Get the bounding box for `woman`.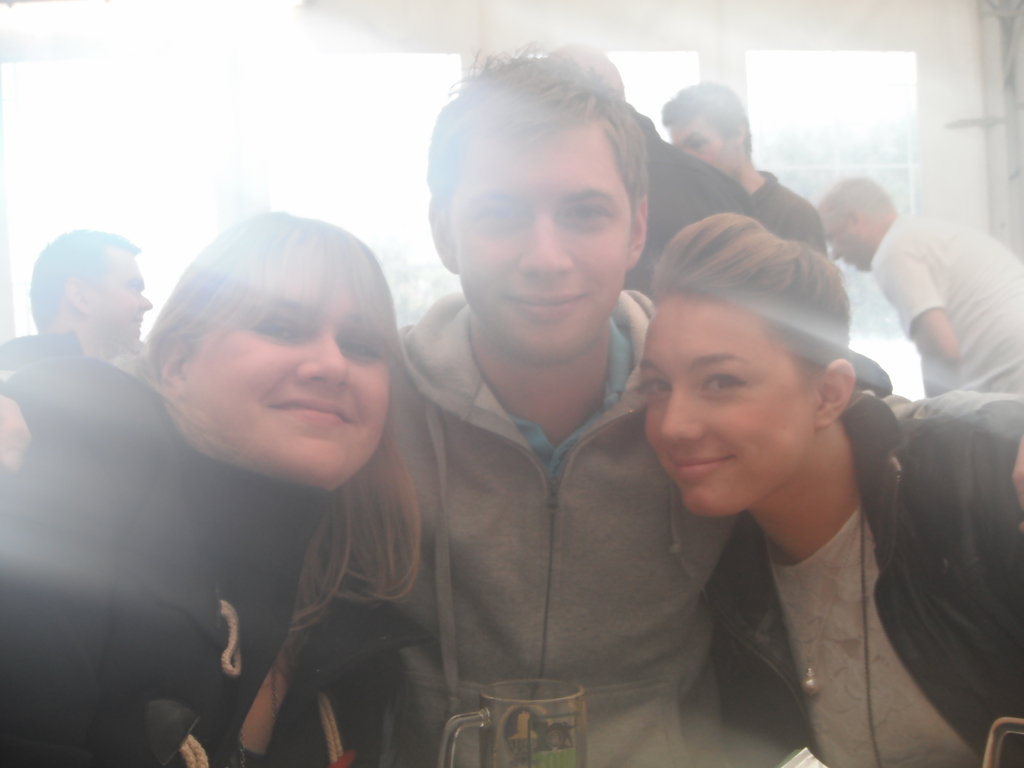
left=639, top=210, right=1023, bottom=767.
